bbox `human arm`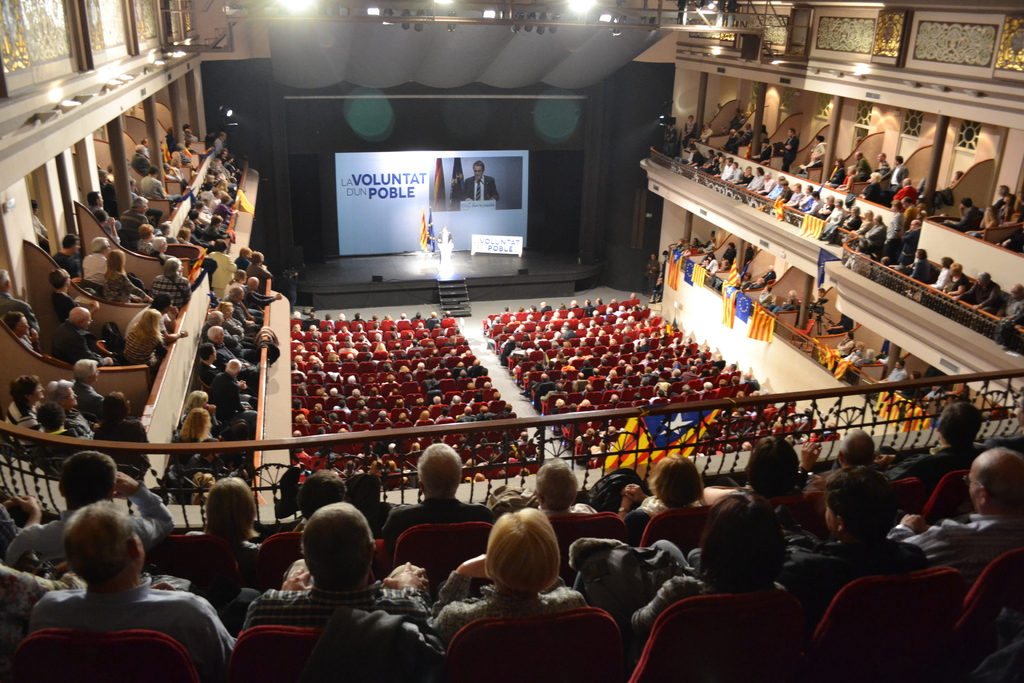
box=[796, 160, 817, 169]
